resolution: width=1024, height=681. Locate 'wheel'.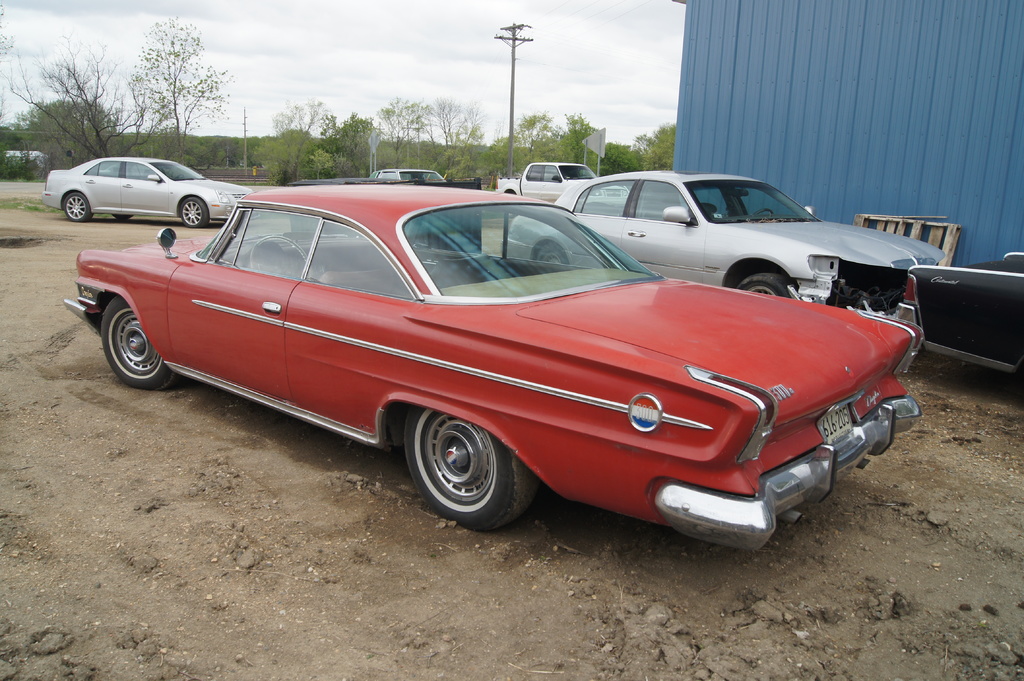
bbox=(178, 195, 204, 232).
